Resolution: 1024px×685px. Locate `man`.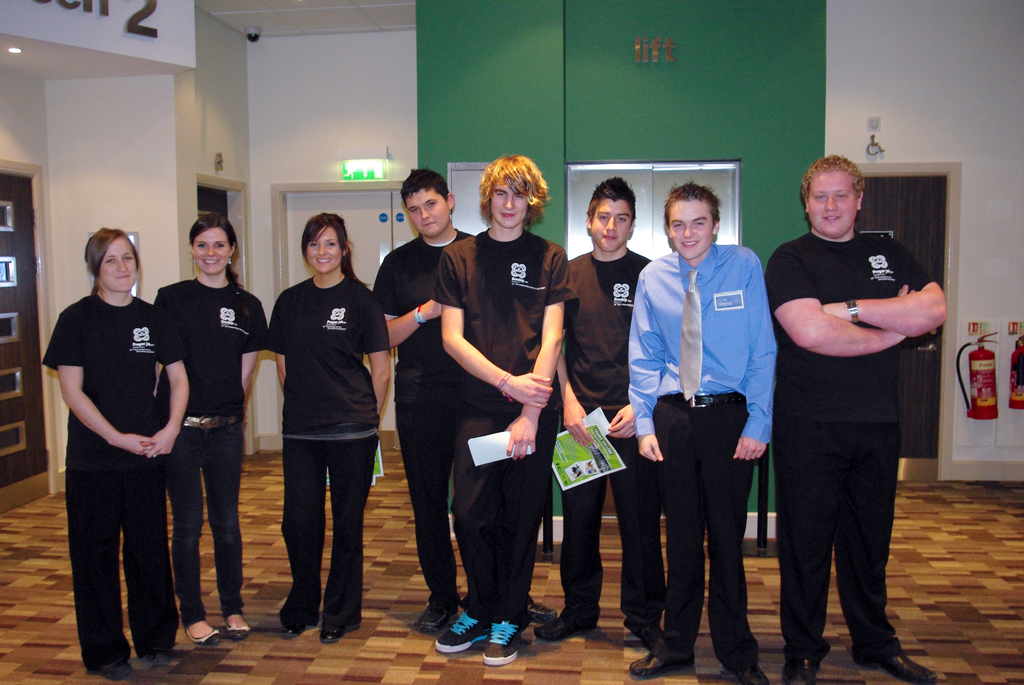
crop(765, 155, 948, 684).
